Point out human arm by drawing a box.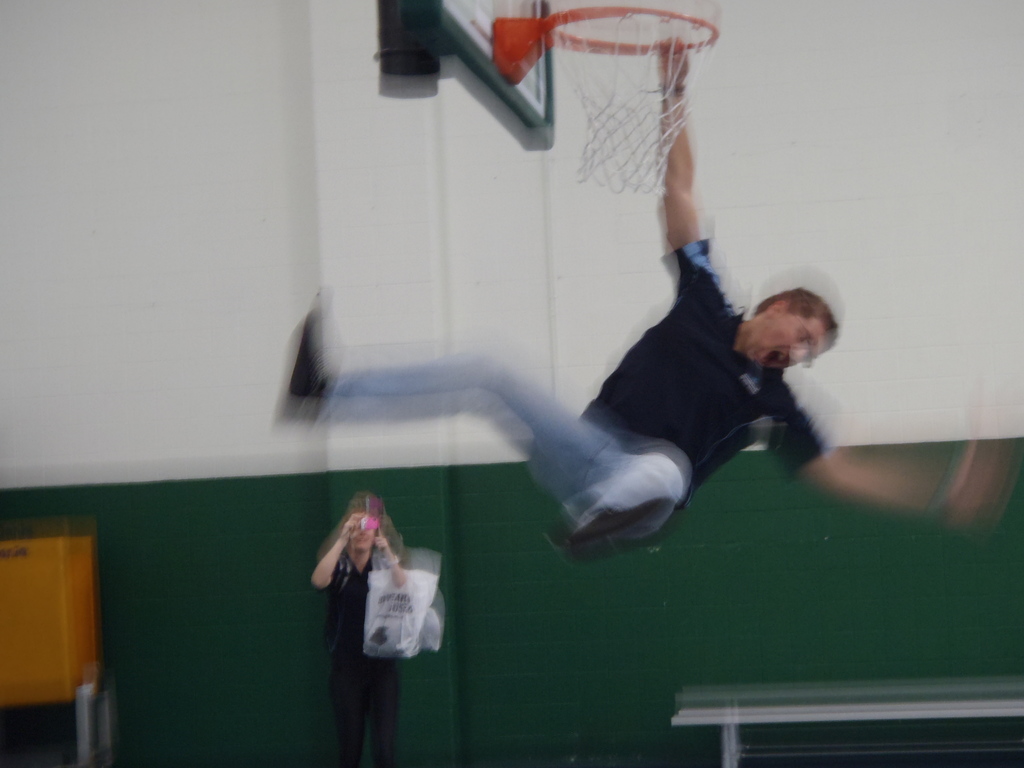
(left=283, top=519, right=349, bottom=598).
